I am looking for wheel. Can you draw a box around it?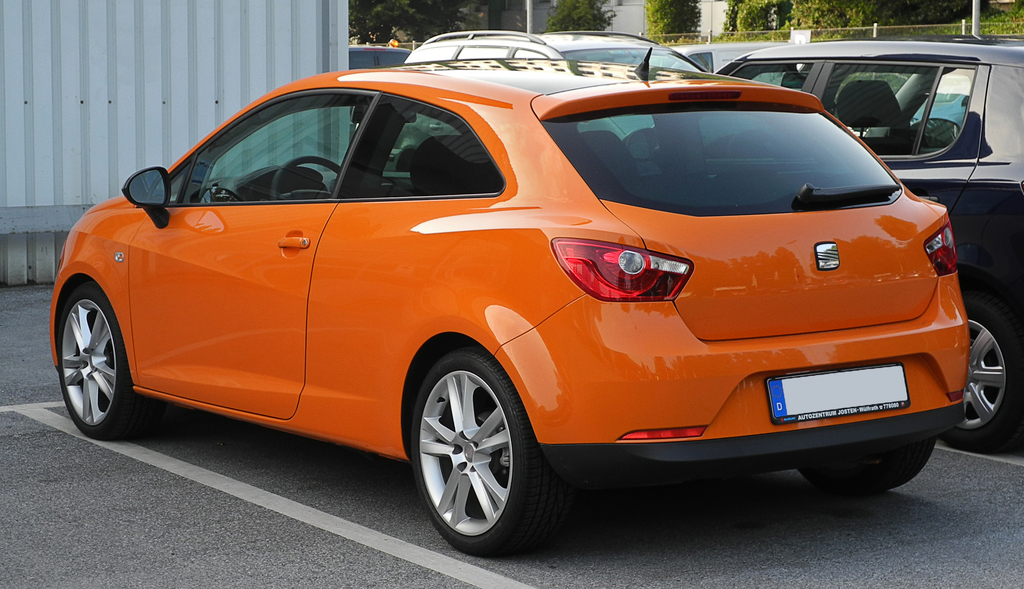
Sure, the bounding box is [271,159,340,201].
